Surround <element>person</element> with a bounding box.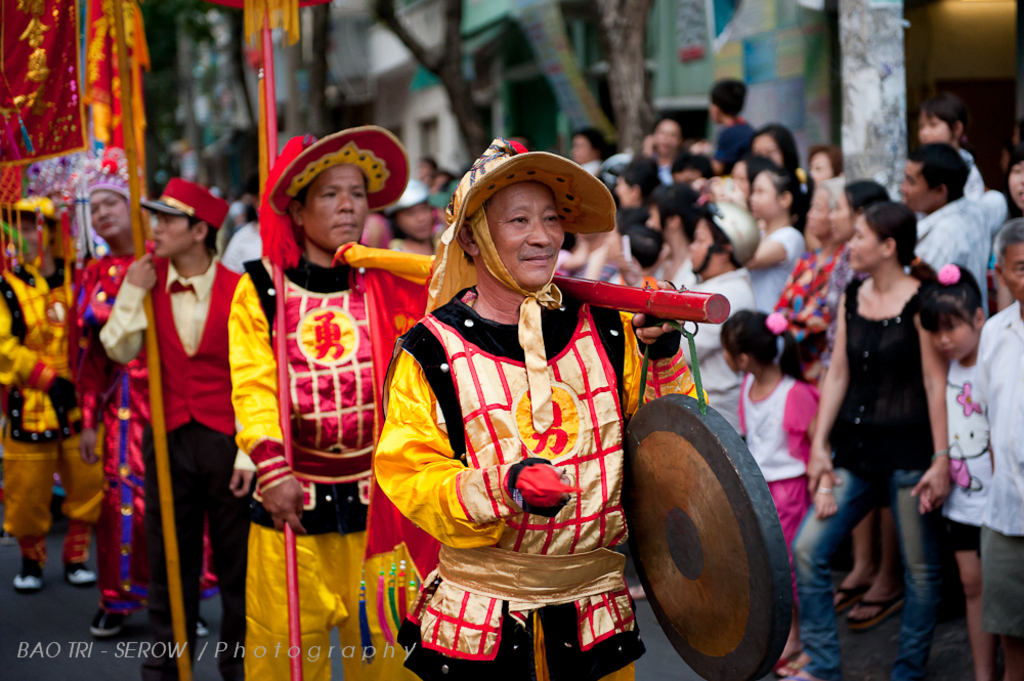
96,171,253,678.
